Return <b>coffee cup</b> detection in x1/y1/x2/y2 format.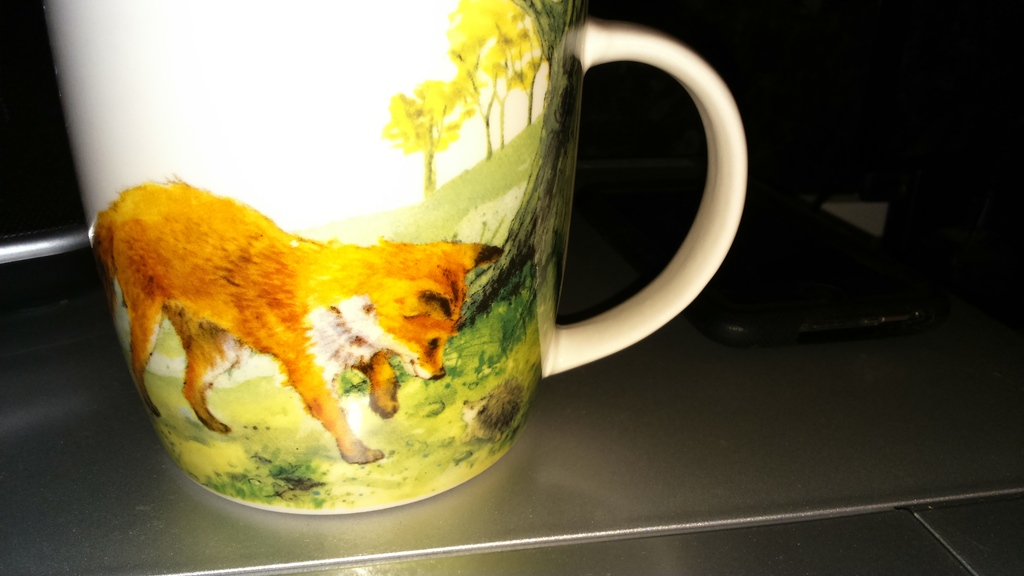
38/0/751/519.
